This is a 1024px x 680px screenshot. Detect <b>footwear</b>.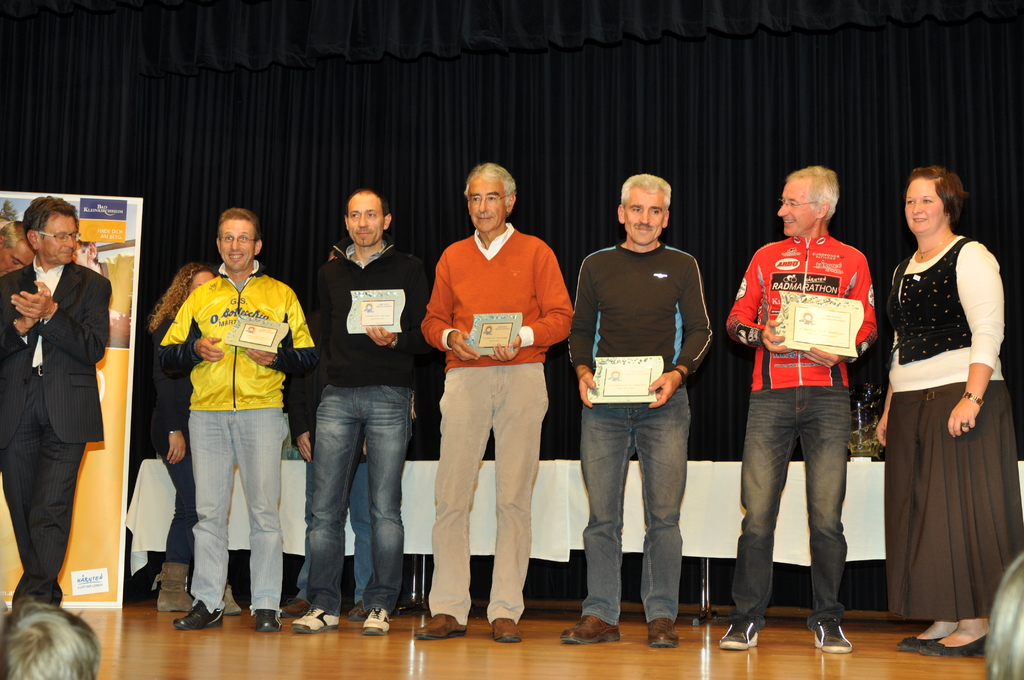
(left=646, top=617, right=681, bottom=651).
